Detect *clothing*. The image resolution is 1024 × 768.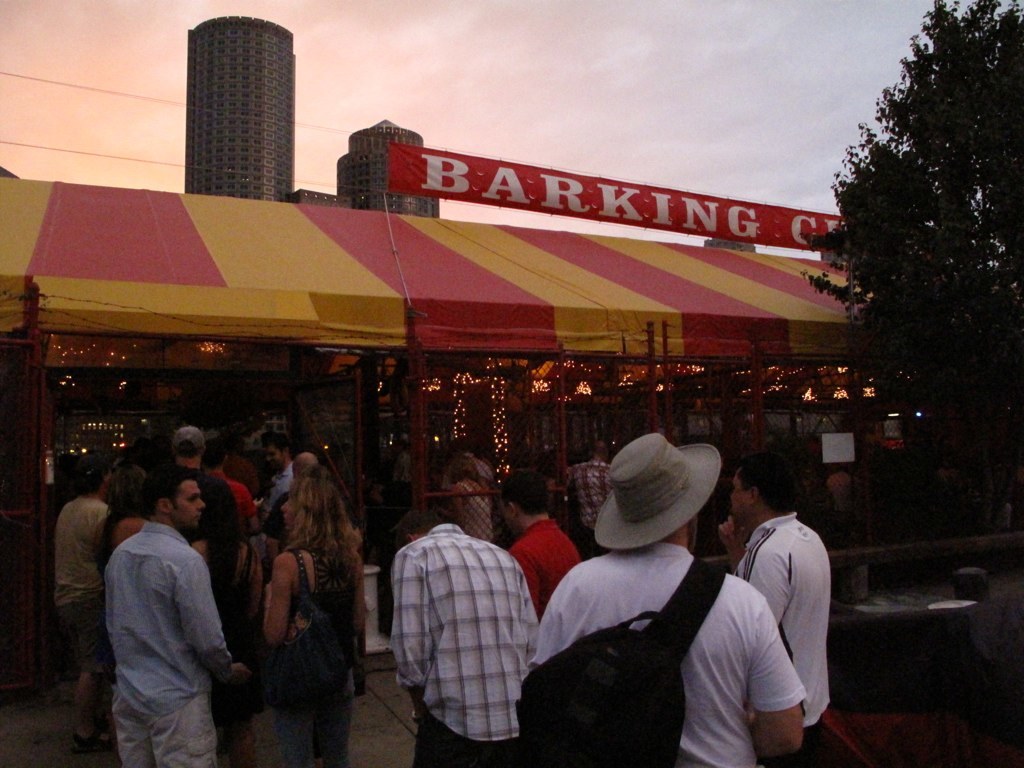
x1=564 y1=459 x2=617 y2=551.
